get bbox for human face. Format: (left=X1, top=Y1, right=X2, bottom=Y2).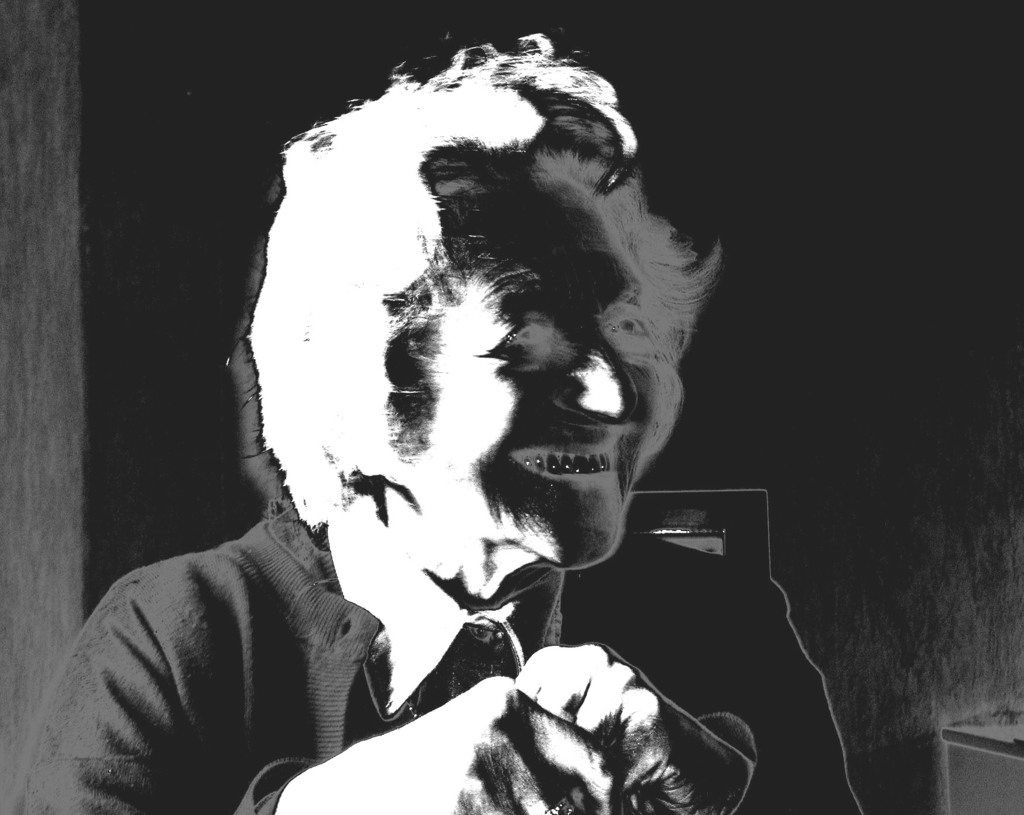
(left=426, top=179, right=663, bottom=565).
